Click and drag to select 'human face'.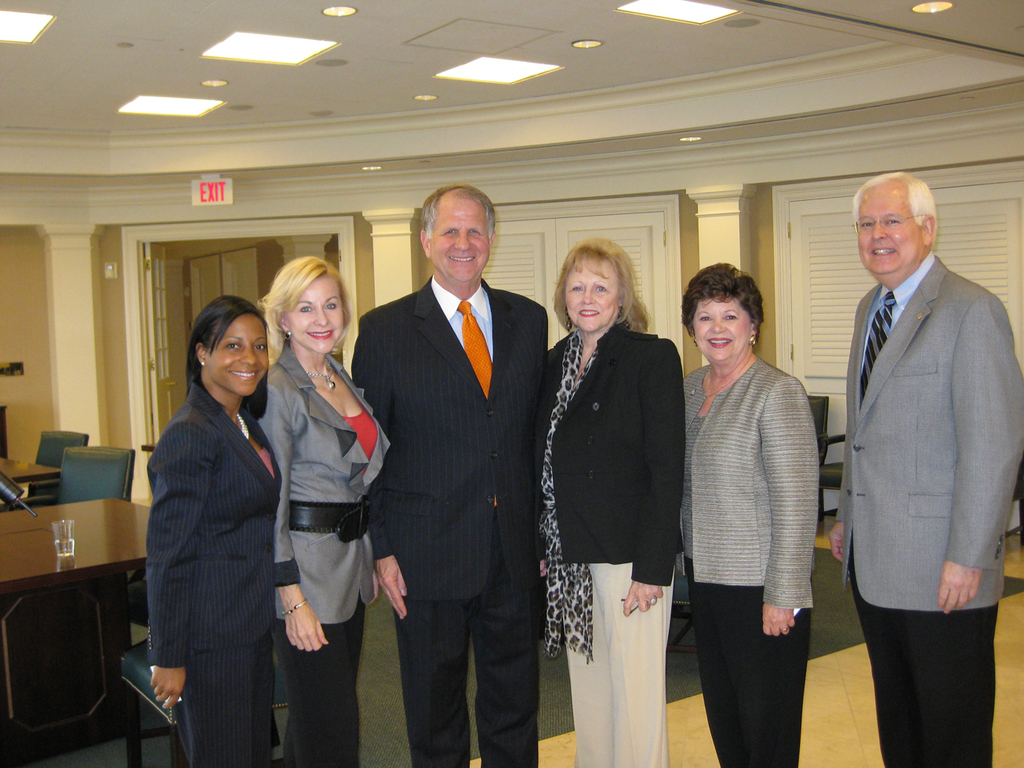
Selection: region(694, 300, 753, 366).
